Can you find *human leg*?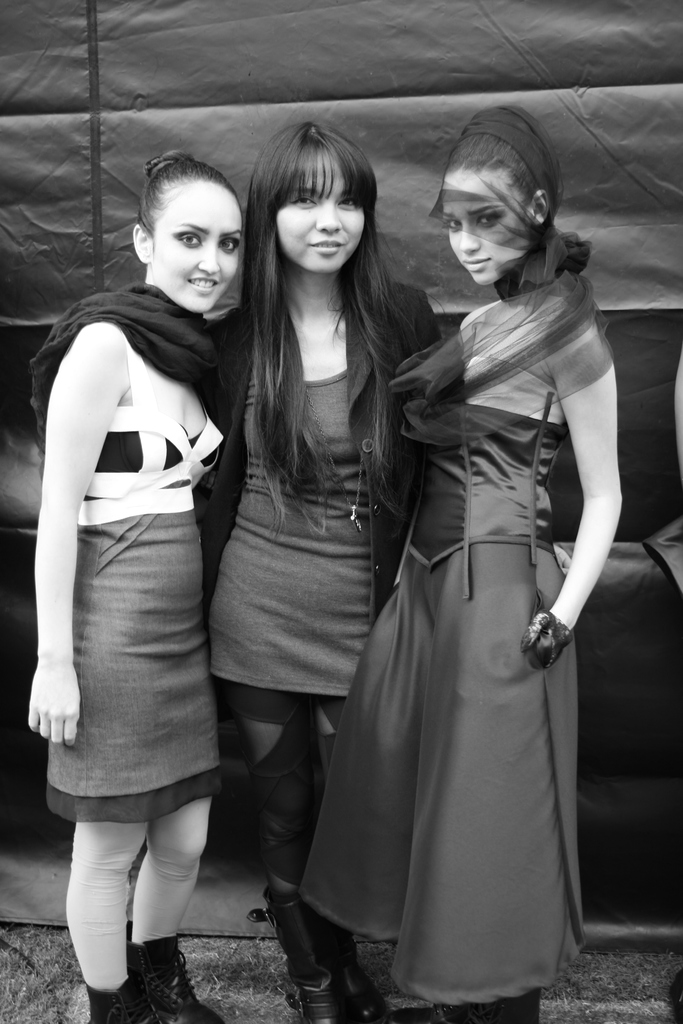
Yes, bounding box: <bbox>211, 538, 331, 1023</bbox>.
